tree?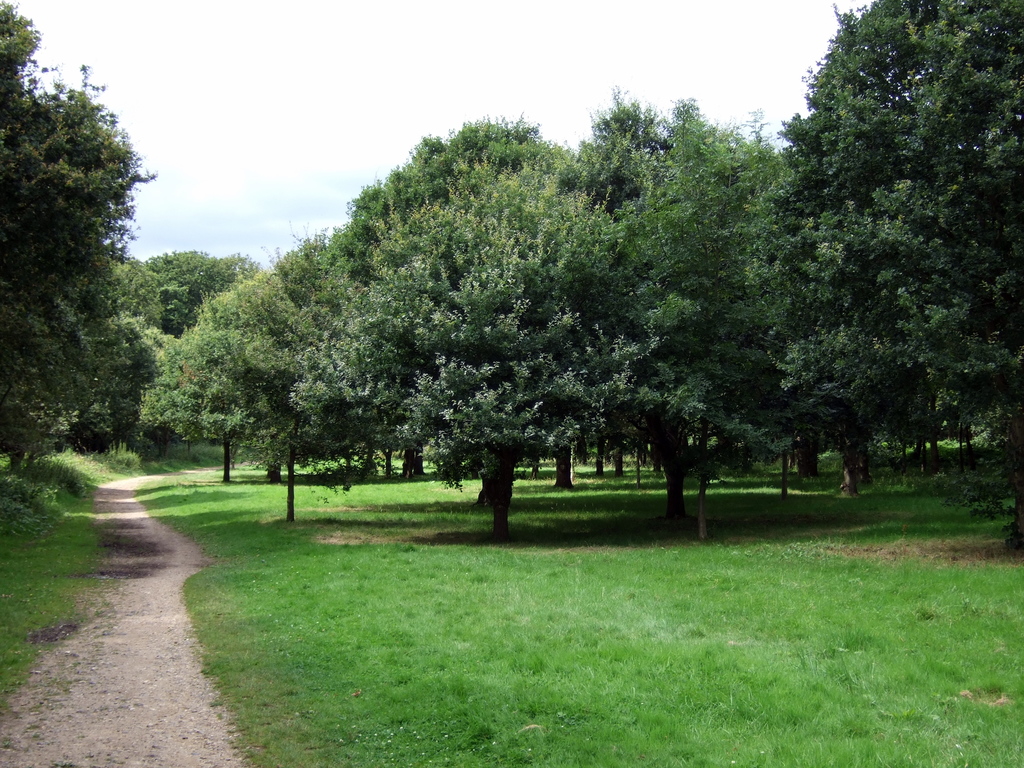
bbox=(115, 247, 266, 340)
